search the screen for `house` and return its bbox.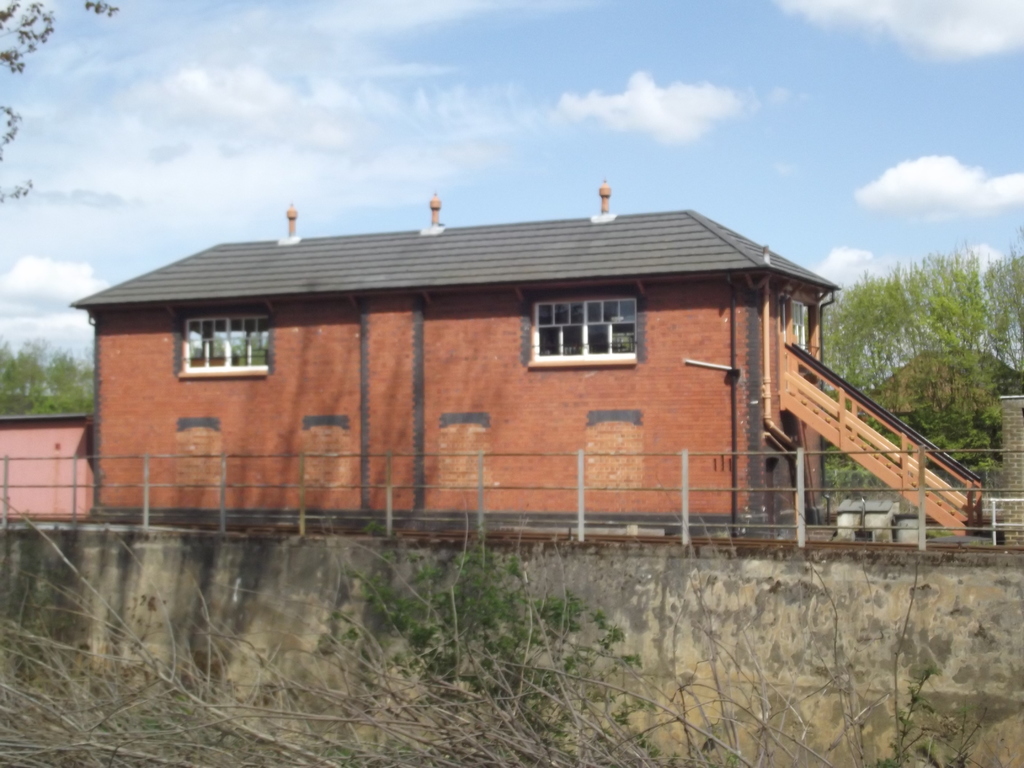
Found: {"left": 830, "top": 351, "right": 1009, "bottom": 503}.
